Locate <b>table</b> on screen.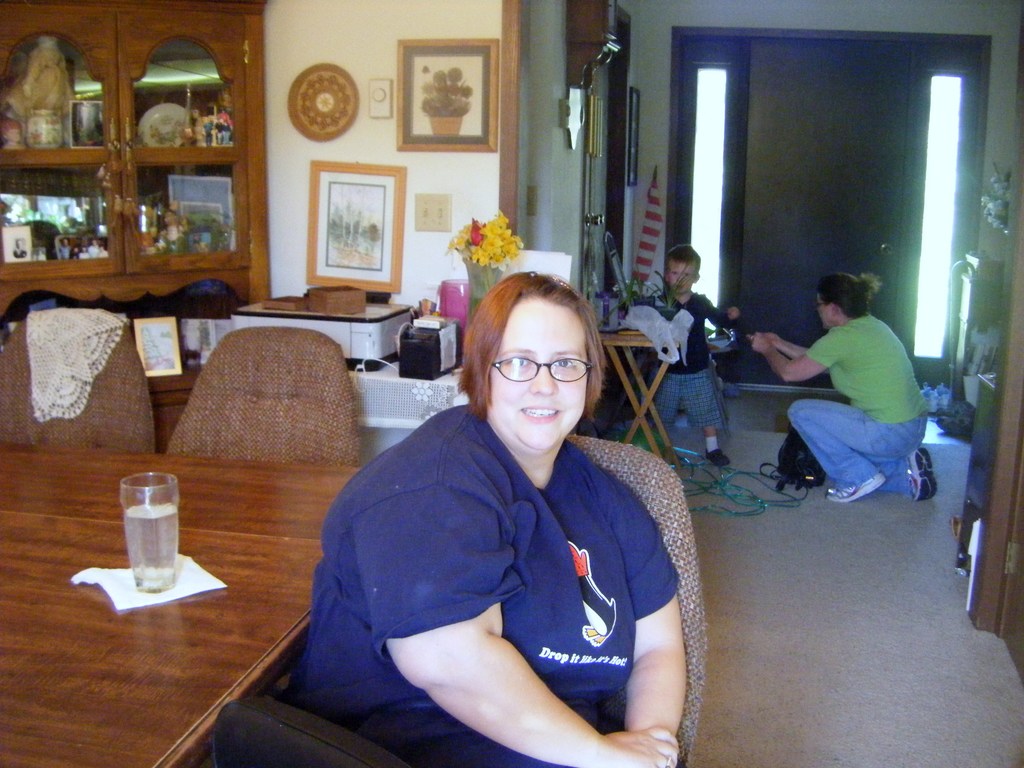
On screen at (16, 448, 333, 750).
